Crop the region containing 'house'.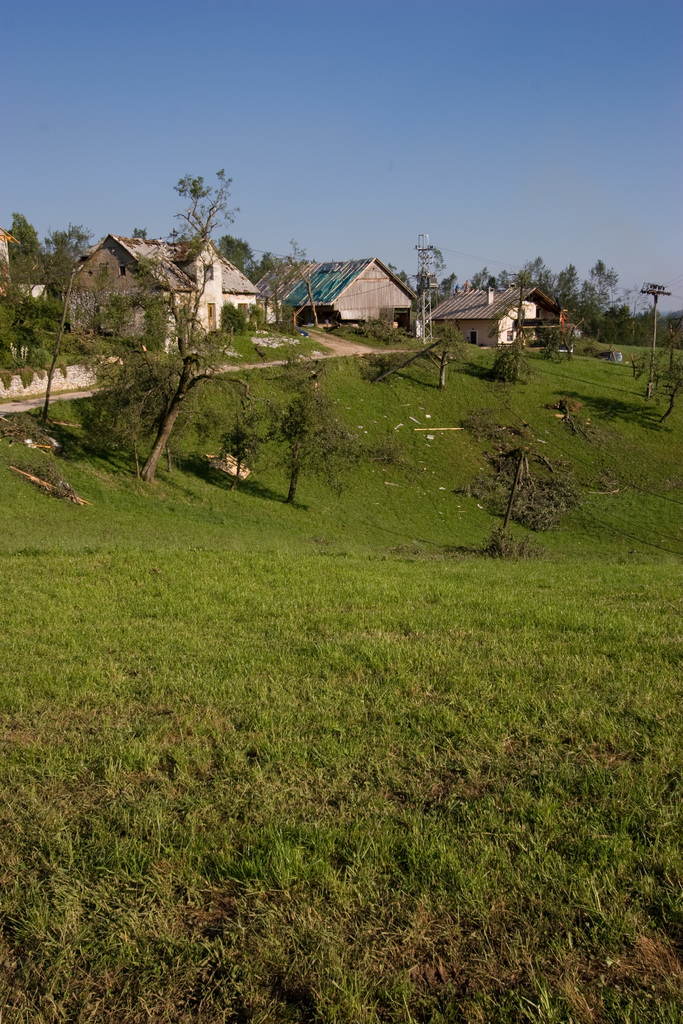
Crop region: box=[0, 220, 60, 307].
